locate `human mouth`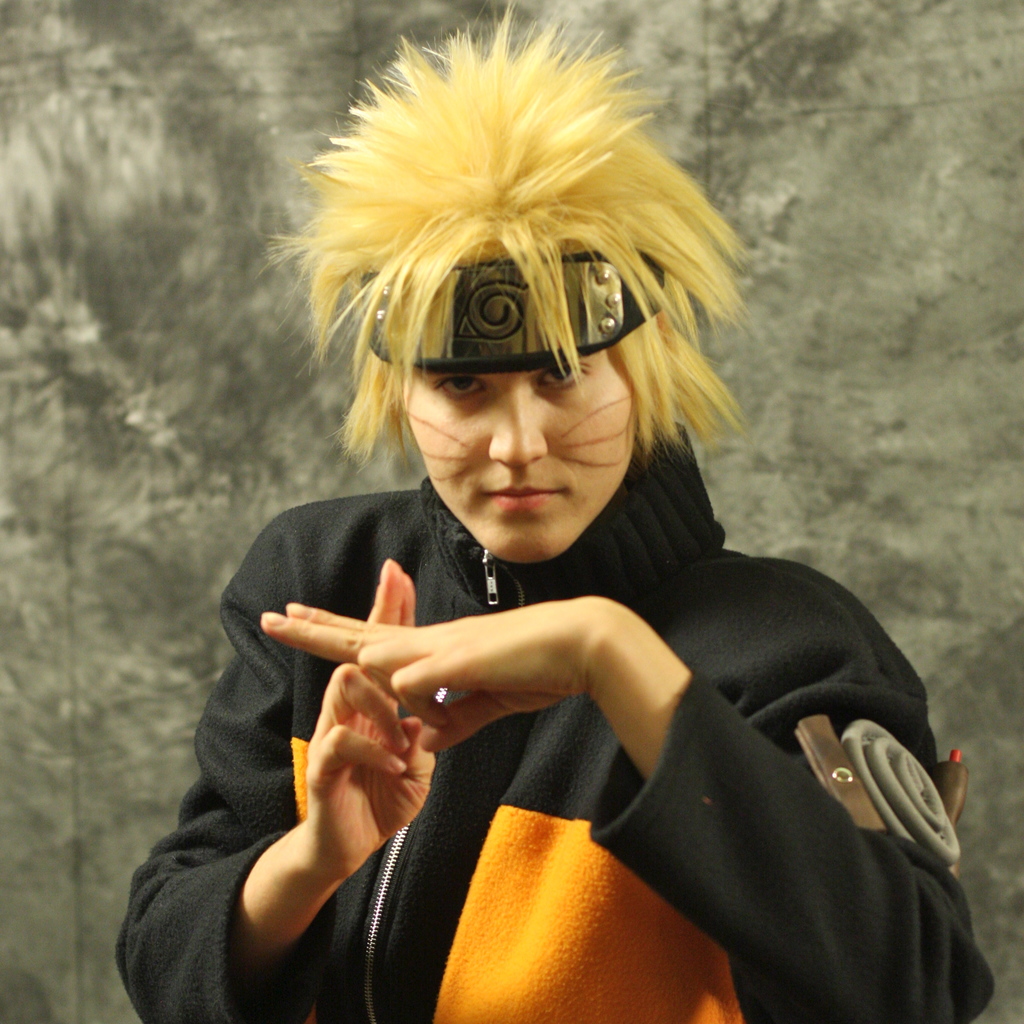
box(484, 484, 559, 509)
